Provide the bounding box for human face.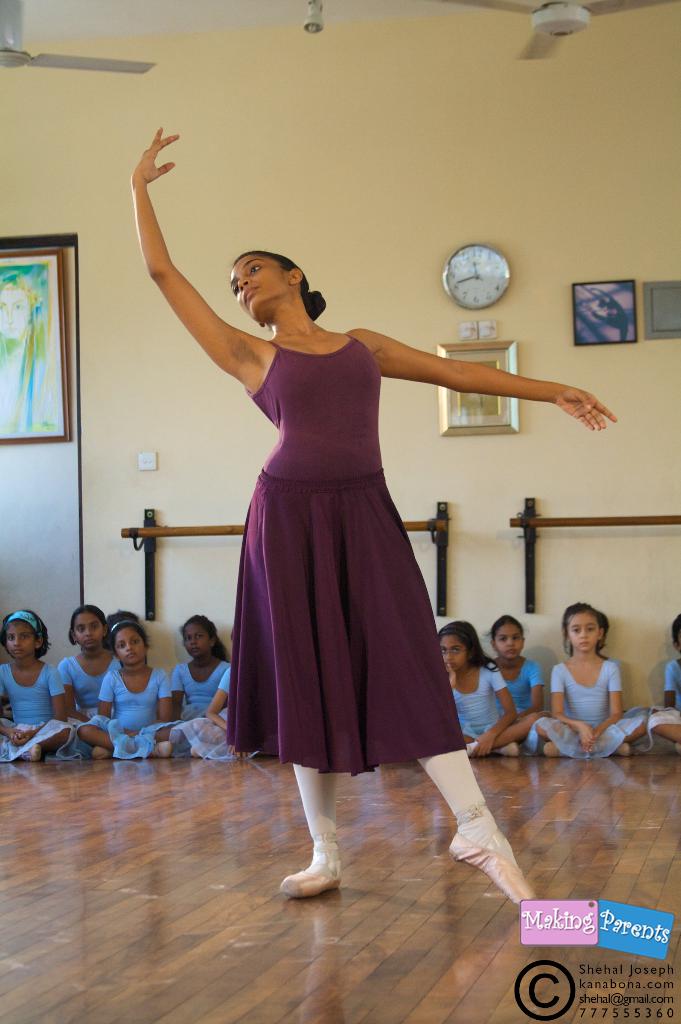
(441,636,467,673).
